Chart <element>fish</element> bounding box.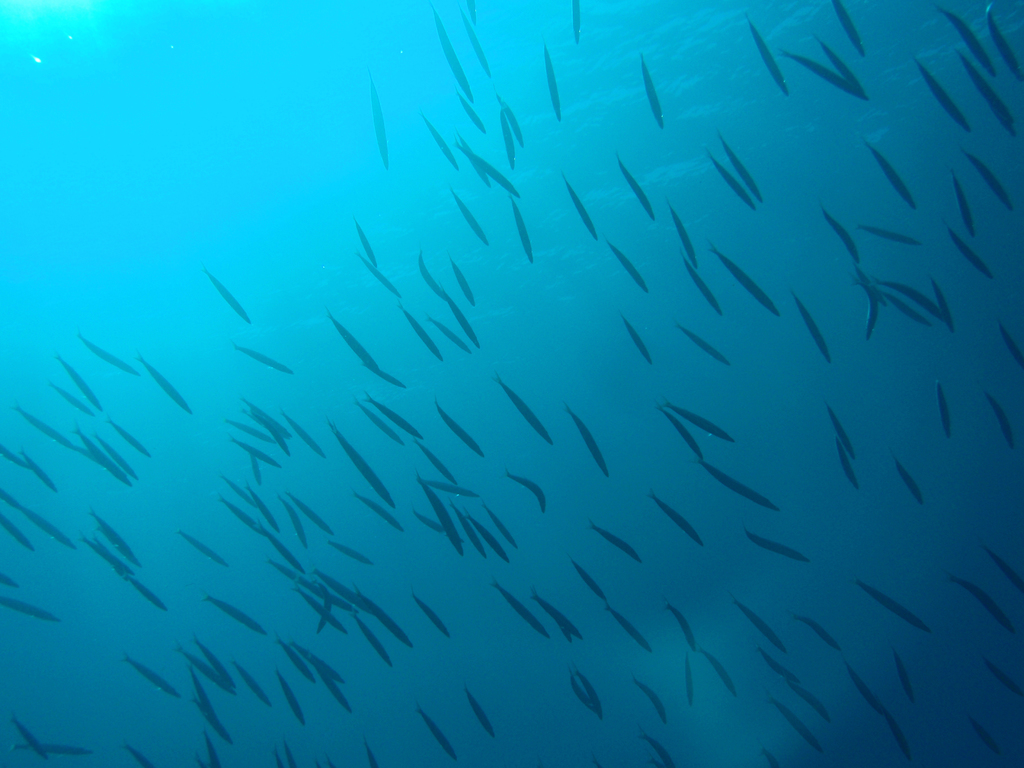
Charted: (x1=228, y1=436, x2=282, y2=468).
